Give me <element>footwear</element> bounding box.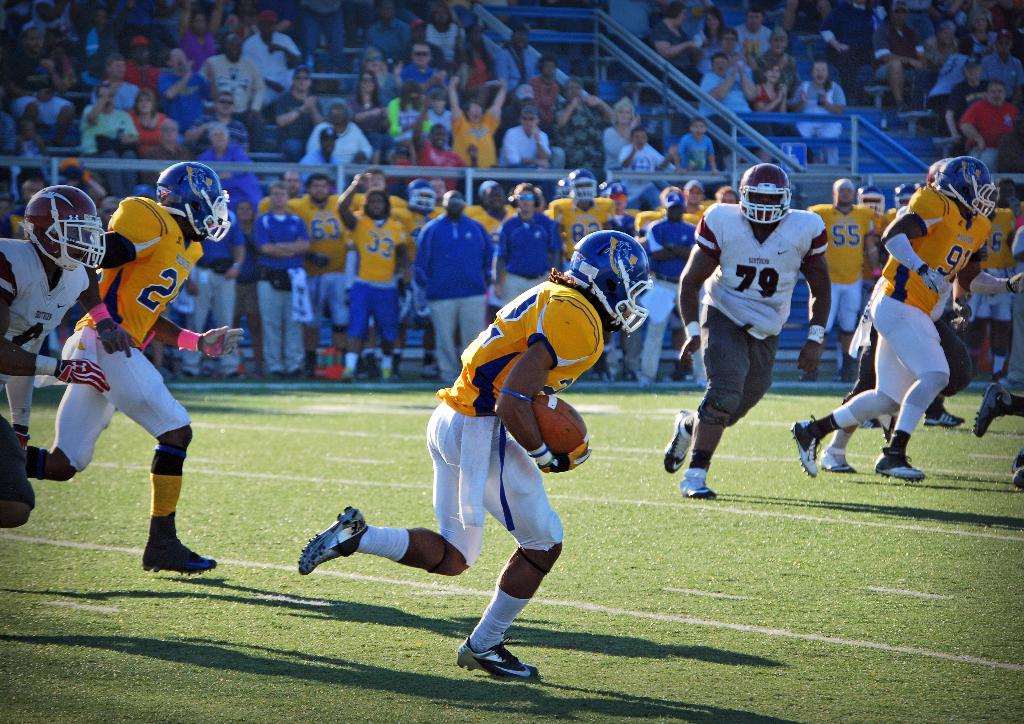
bbox=(787, 412, 824, 477).
